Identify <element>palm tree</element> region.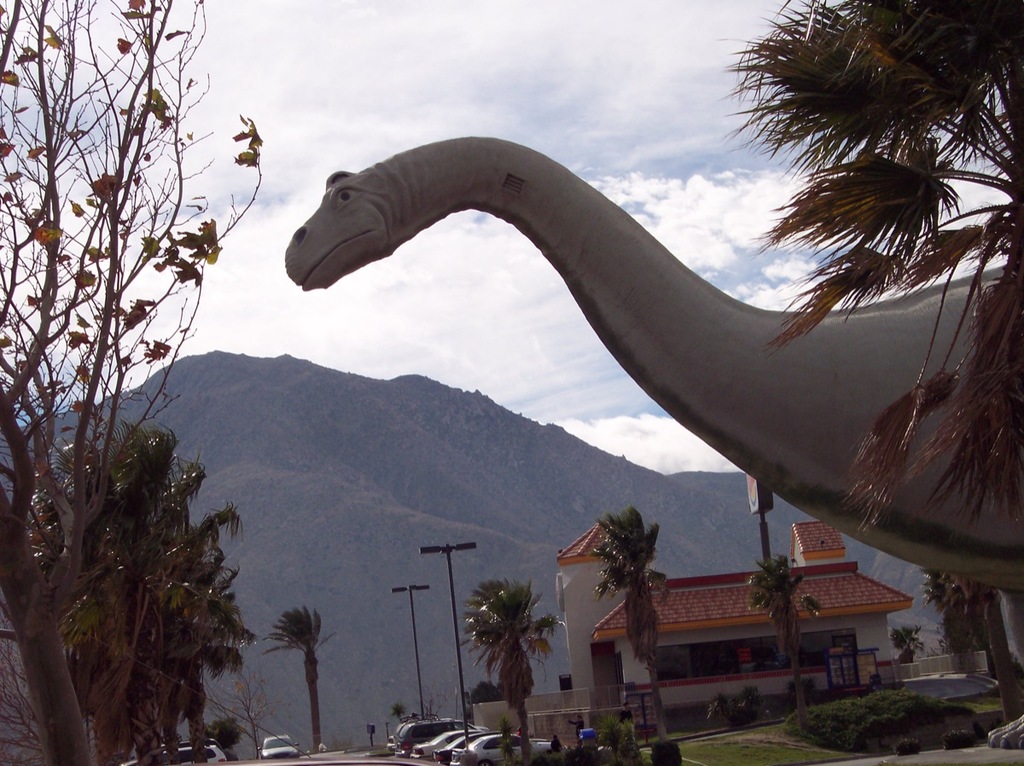
Region: Rect(823, 608, 896, 757).
